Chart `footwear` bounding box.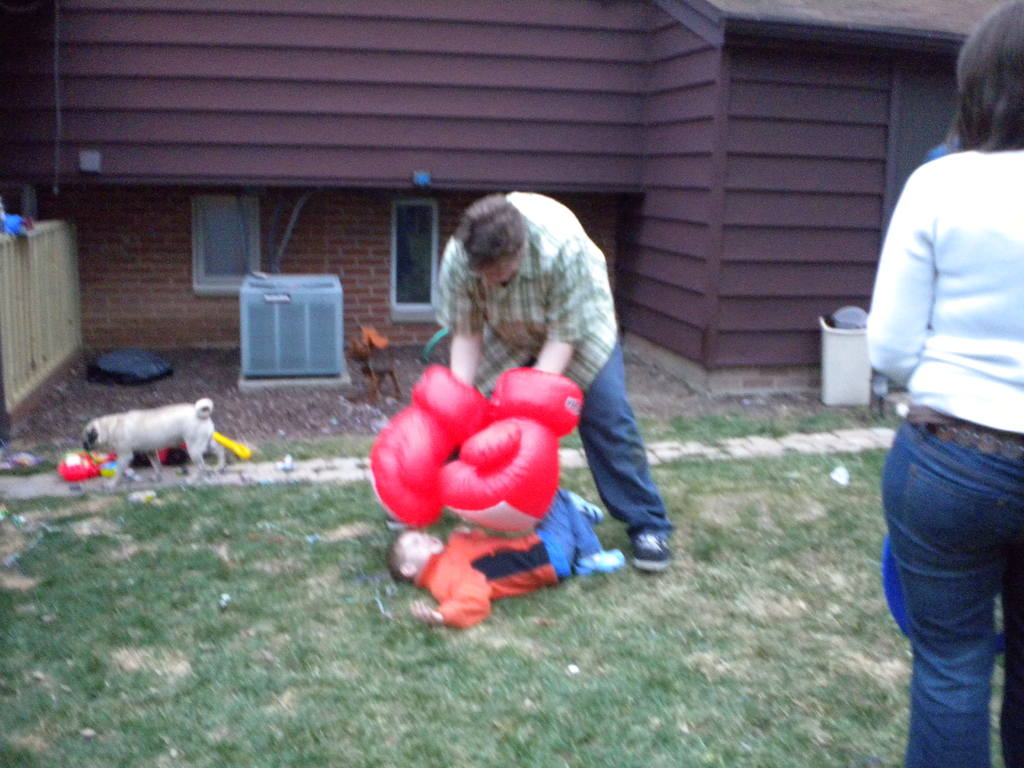
Charted: 572, 548, 626, 579.
